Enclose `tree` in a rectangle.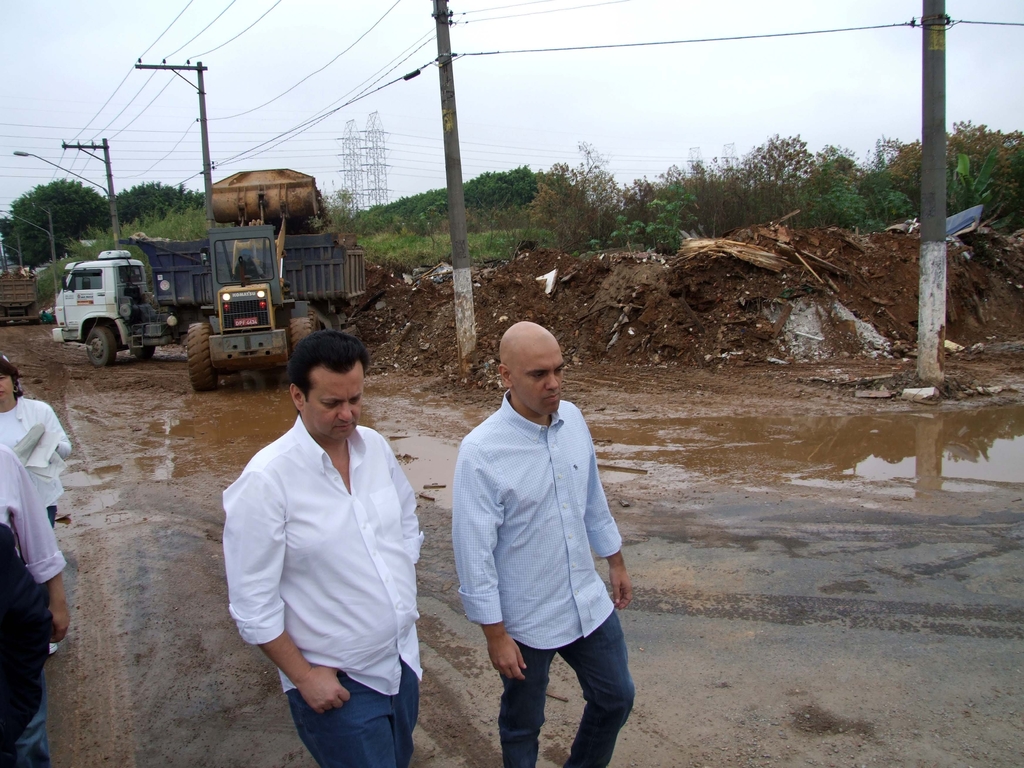
(538,138,622,246).
